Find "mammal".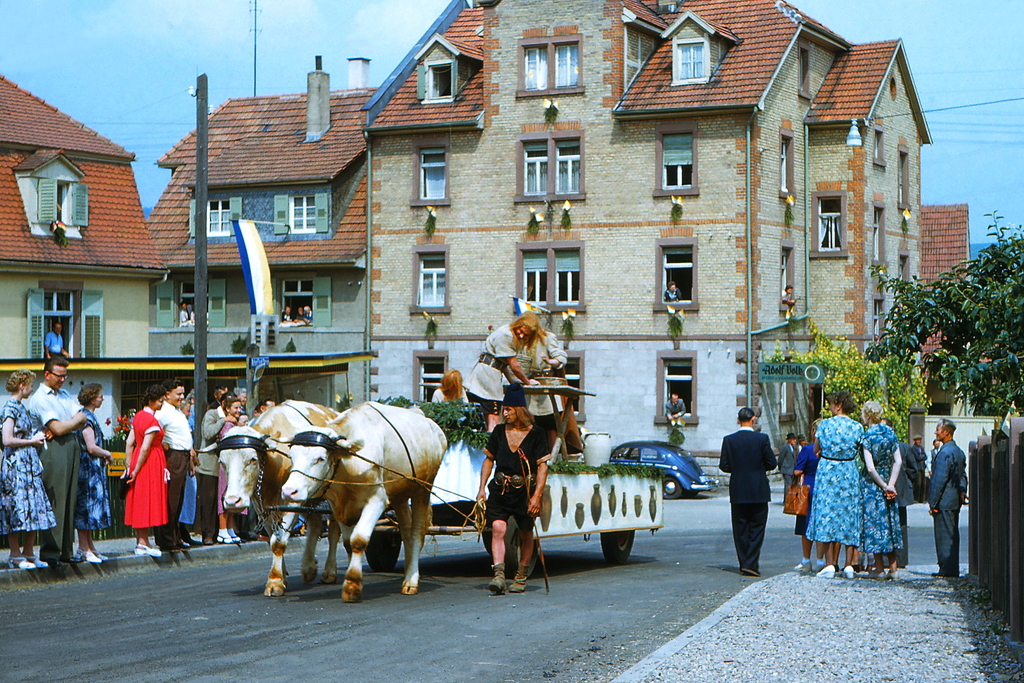
860:397:897:582.
